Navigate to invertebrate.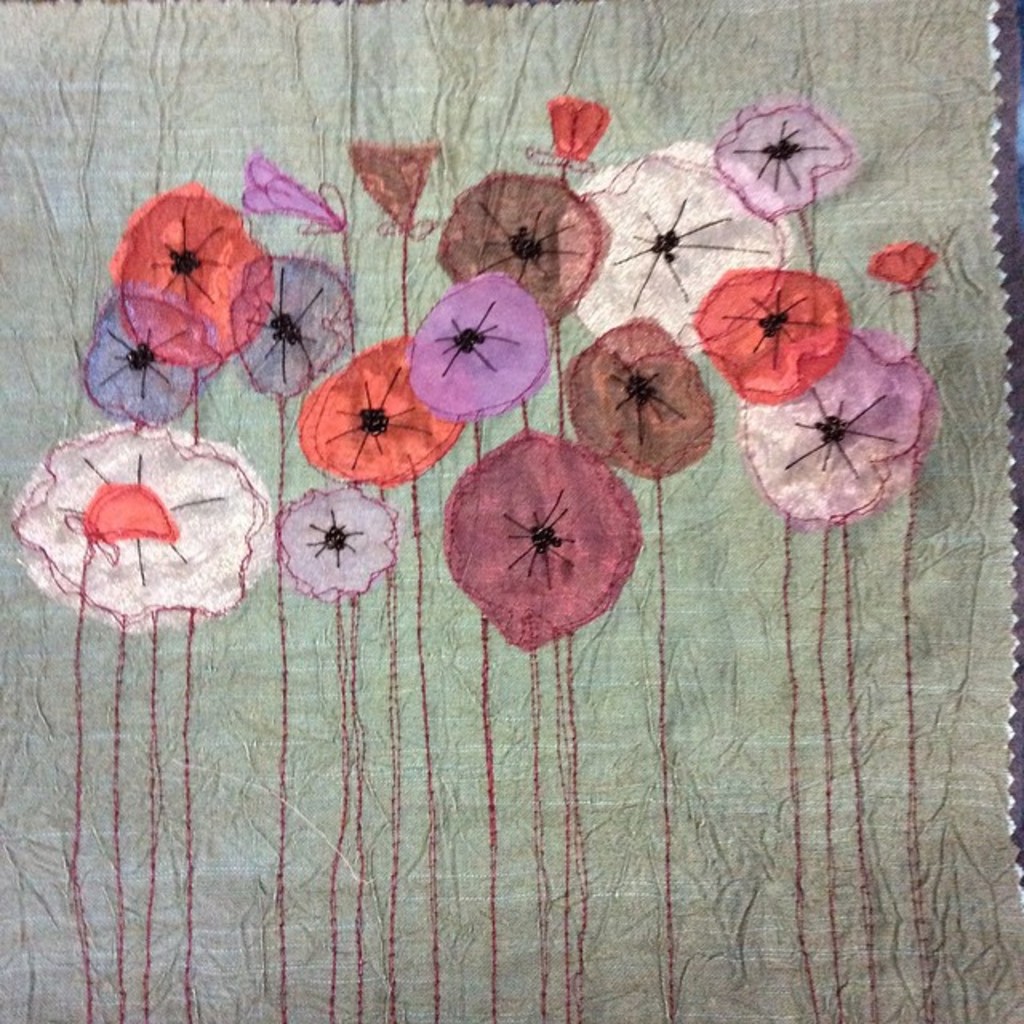
Navigation target: (254,267,323,384).
